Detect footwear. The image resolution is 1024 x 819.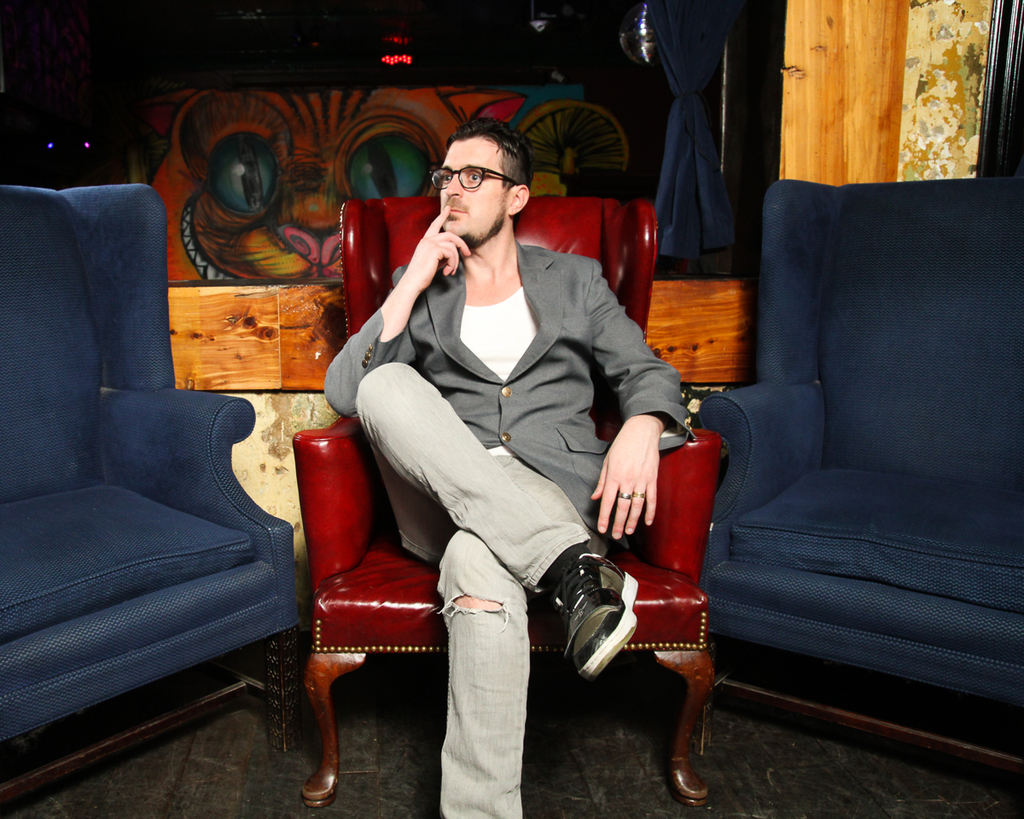
x1=553 y1=570 x2=638 y2=681.
